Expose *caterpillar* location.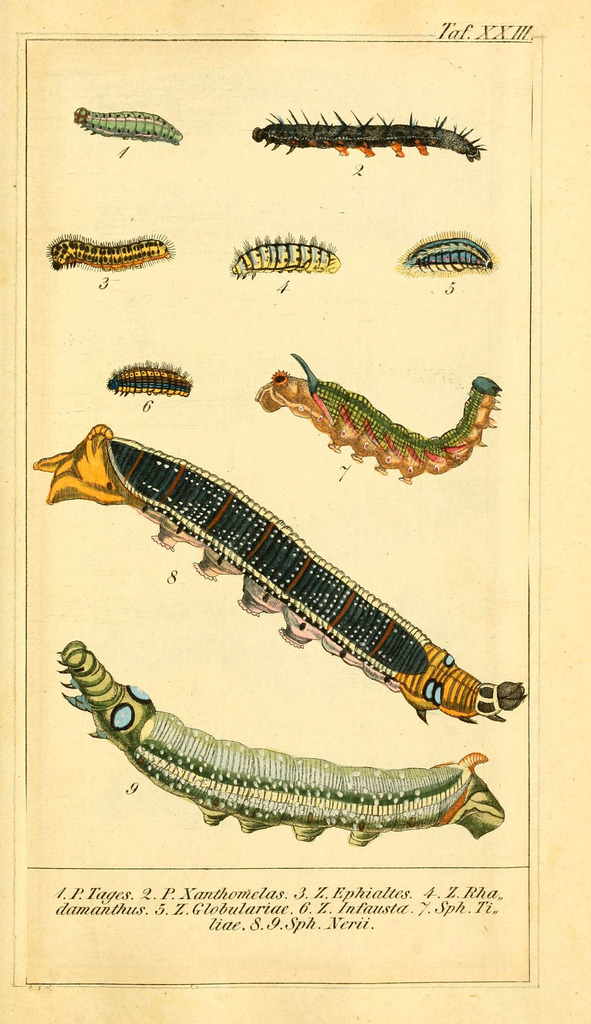
Exposed at box=[59, 638, 503, 843].
